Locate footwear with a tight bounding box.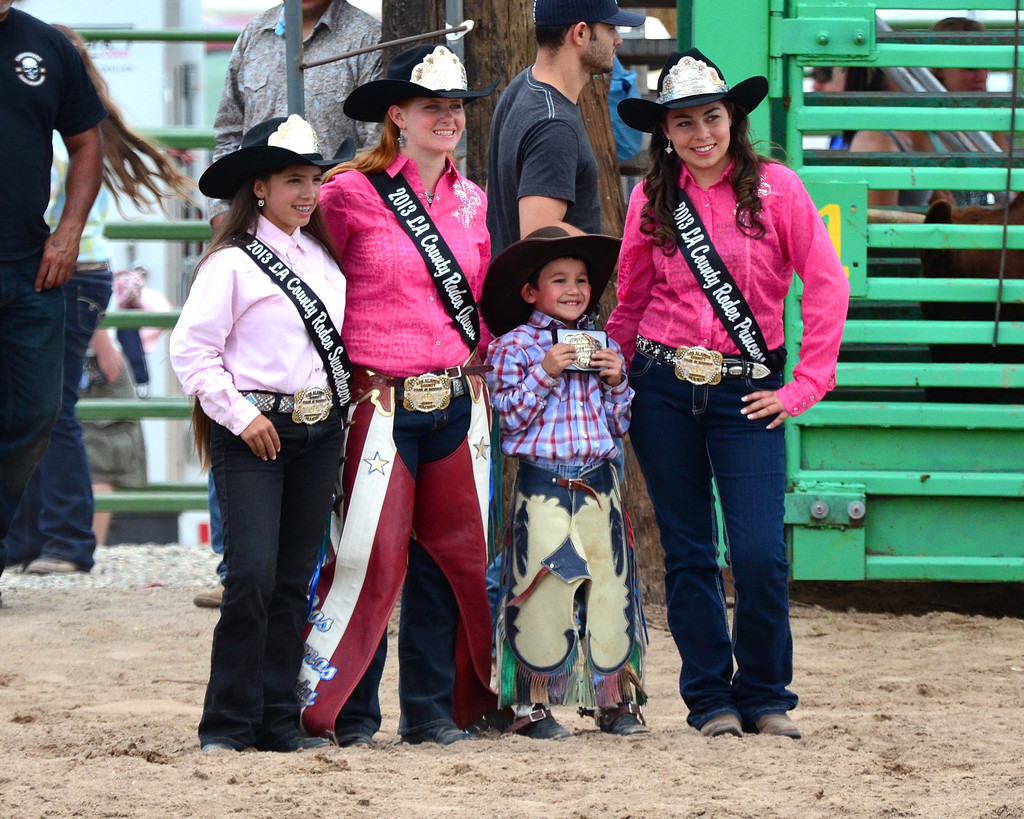
(left=346, top=723, right=379, bottom=755).
